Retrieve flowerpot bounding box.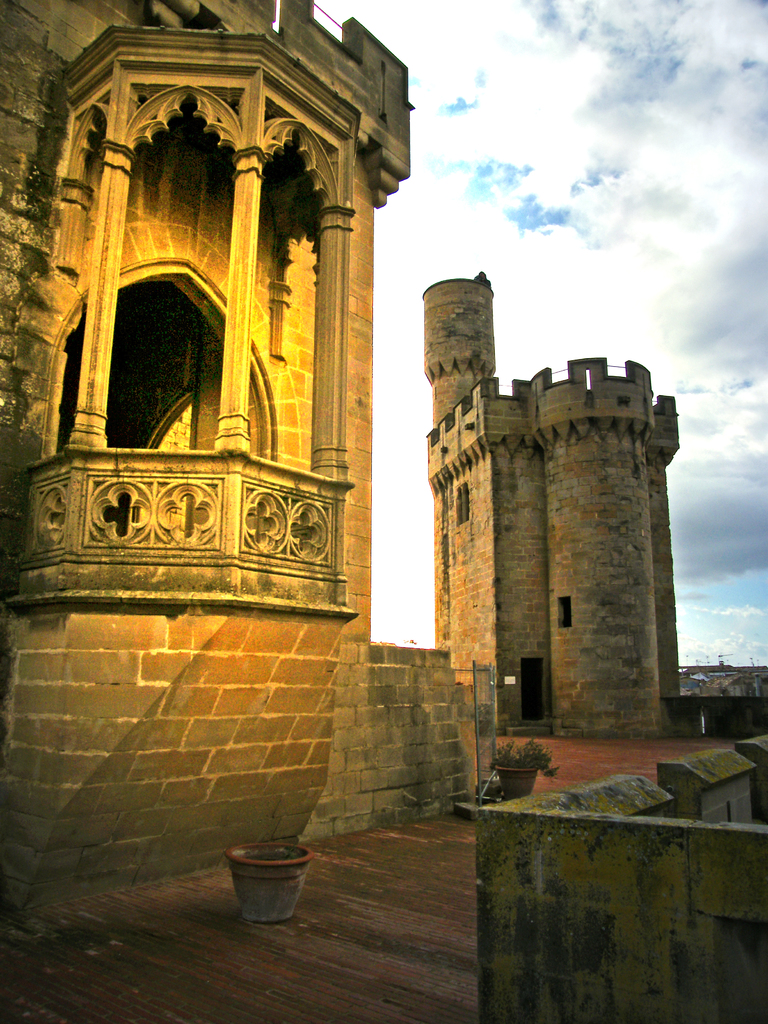
Bounding box: Rect(232, 835, 319, 915).
